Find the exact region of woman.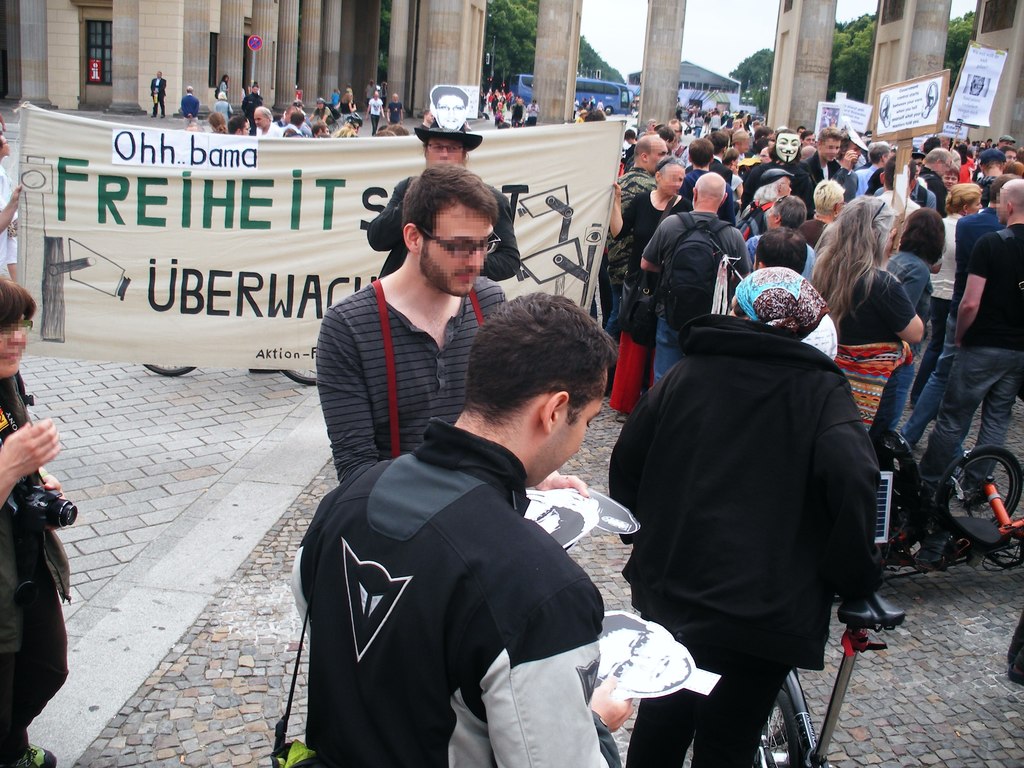
Exact region: Rect(907, 180, 981, 417).
